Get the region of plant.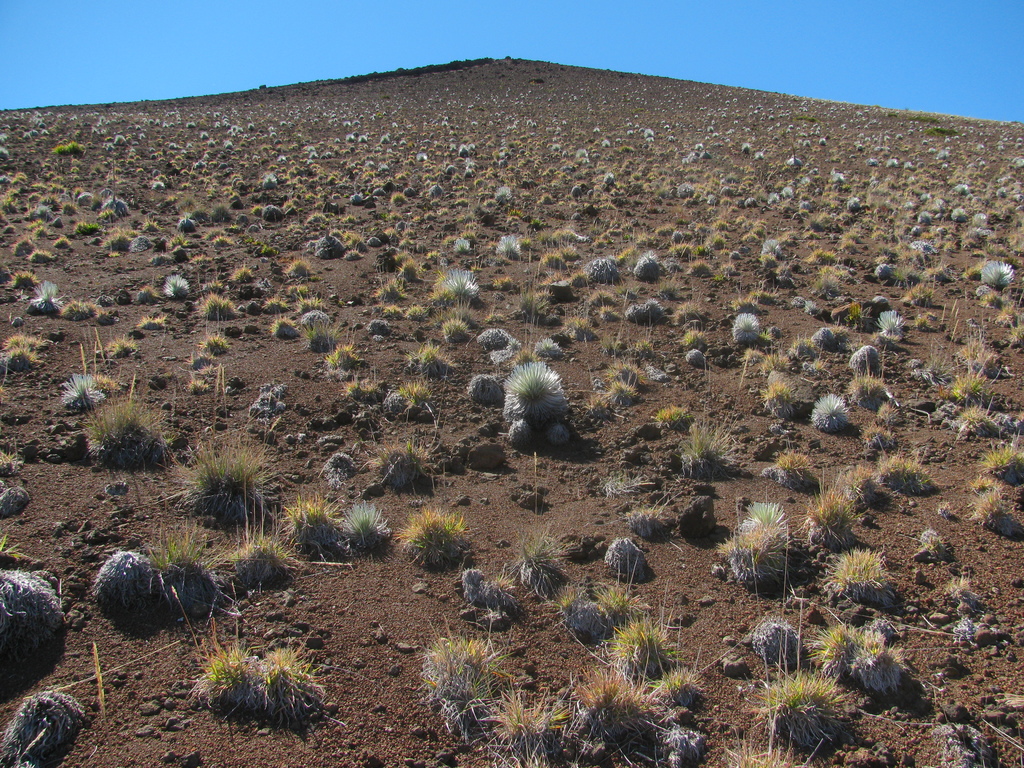
bbox(893, 281, 933, 305).
